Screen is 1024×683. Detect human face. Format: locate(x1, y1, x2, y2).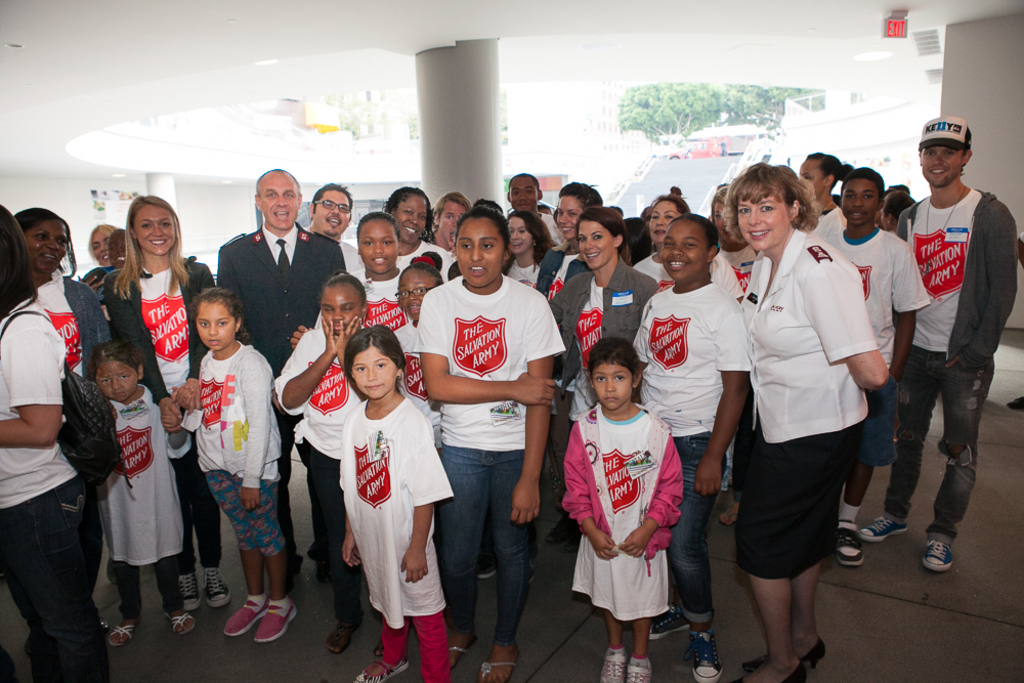
locate(796, 156, 828, 199).
